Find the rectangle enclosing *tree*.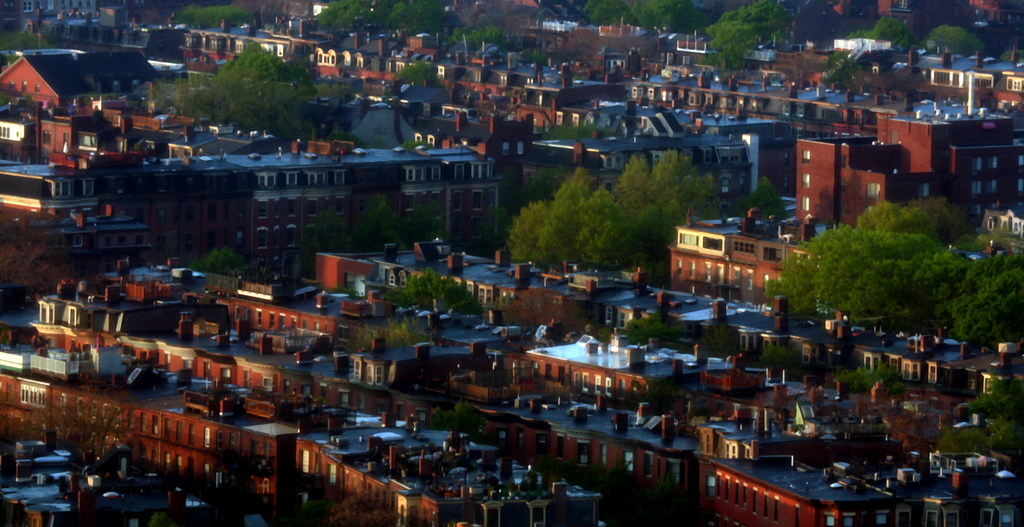
[x1=360, y1=0, x2=413, y2=38].
